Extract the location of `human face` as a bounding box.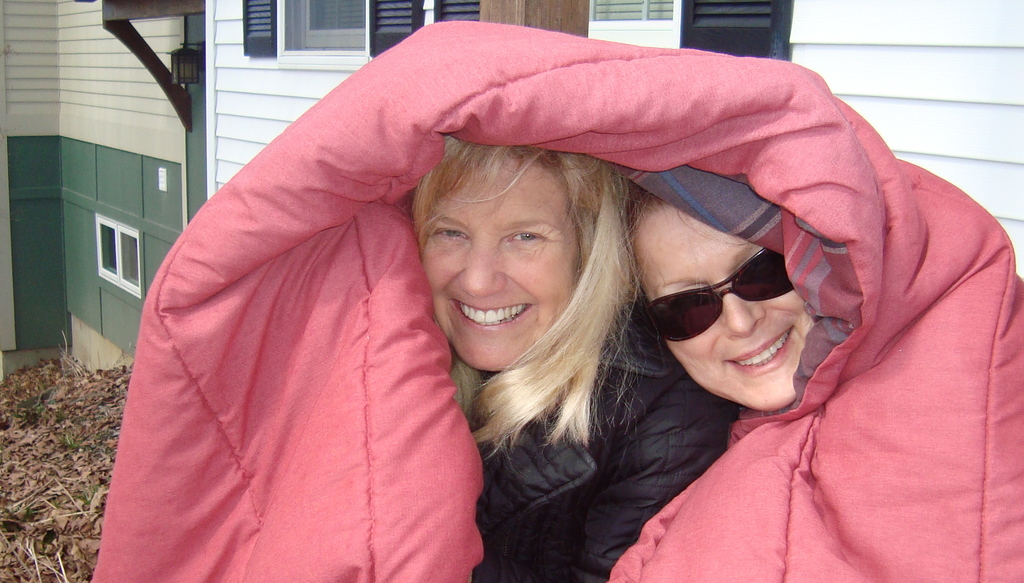
<bbox>623, 198, 824, 407</bbox>.
